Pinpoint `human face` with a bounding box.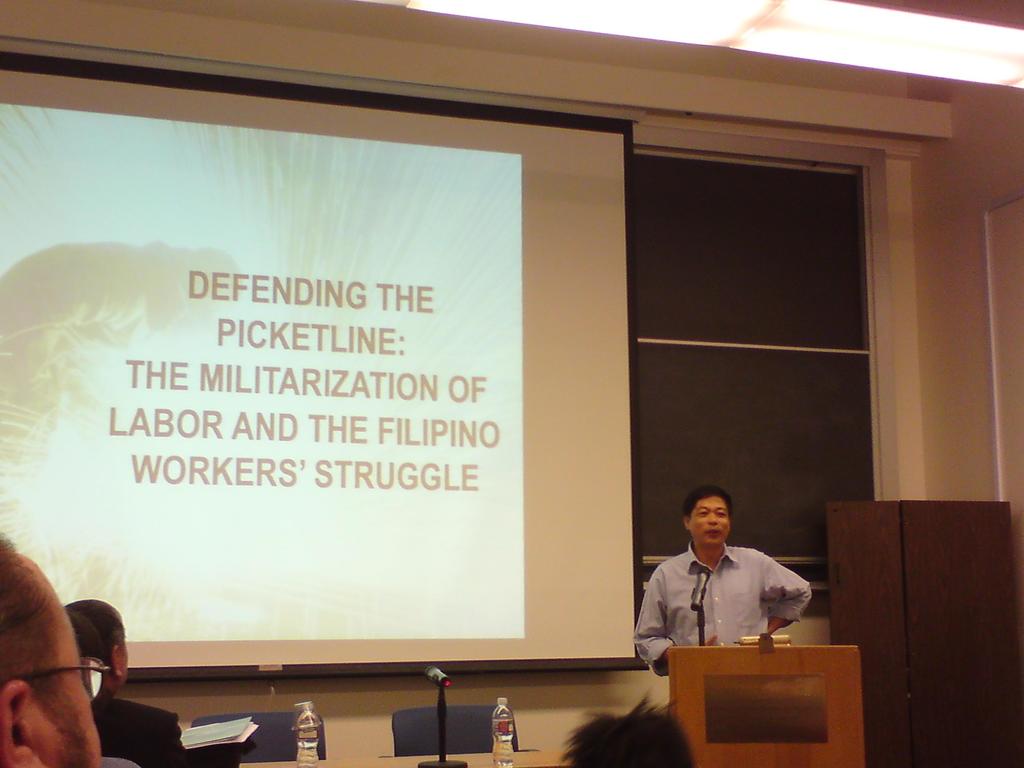
crop(29, 607, 99, 767).
